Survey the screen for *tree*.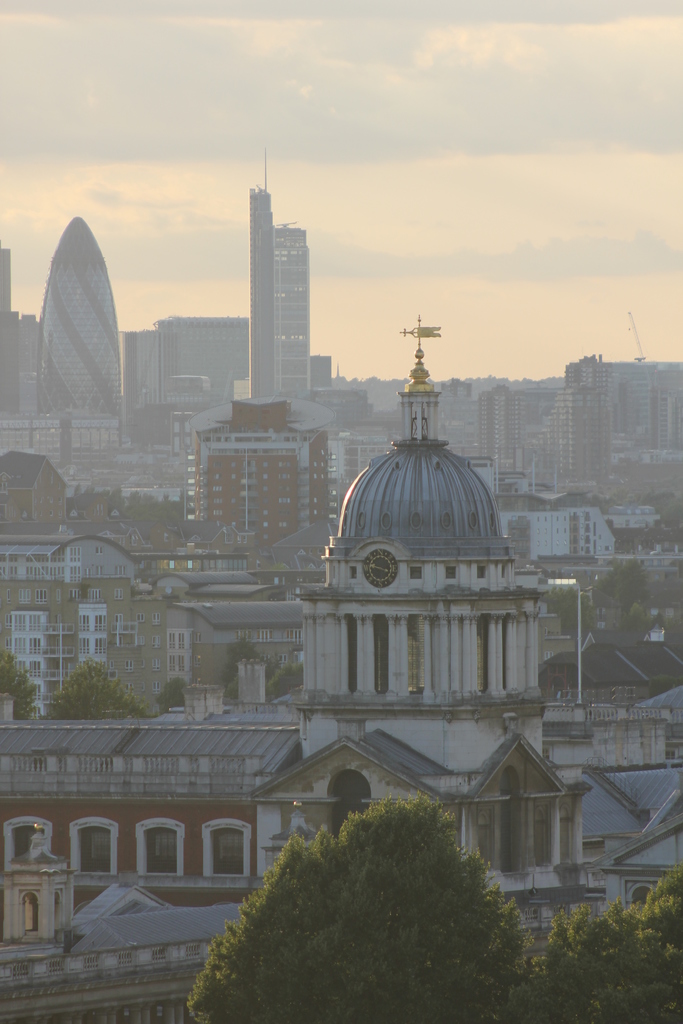
Survey found: [left=31, top=657, right=160, bottom=728].
